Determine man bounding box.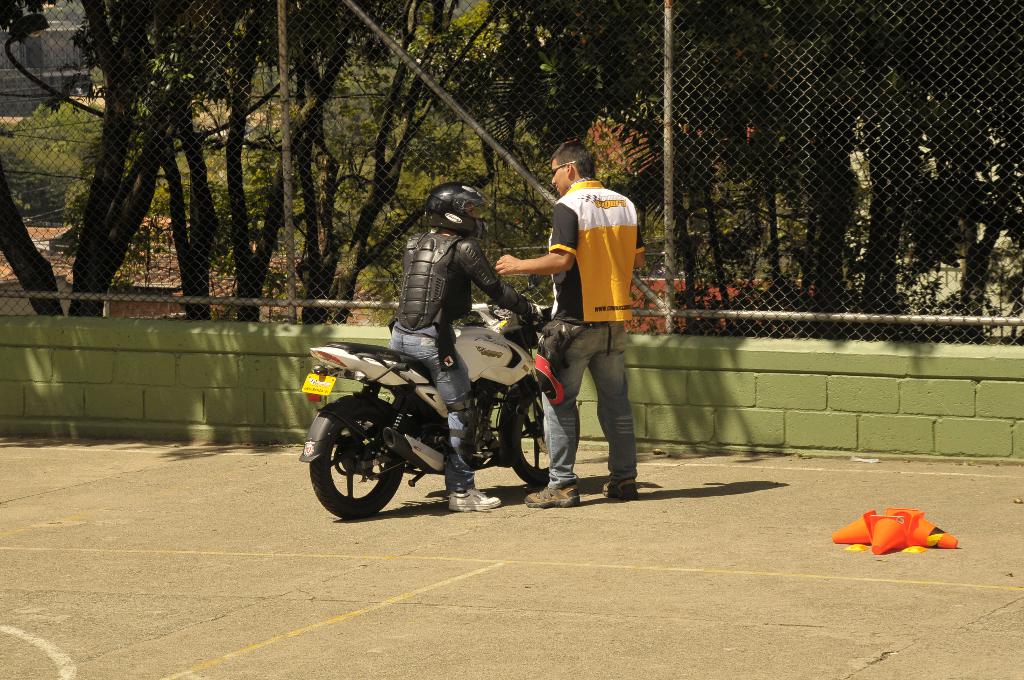
Determined: [x1=496, y1=134, x2=655, y2=503].
